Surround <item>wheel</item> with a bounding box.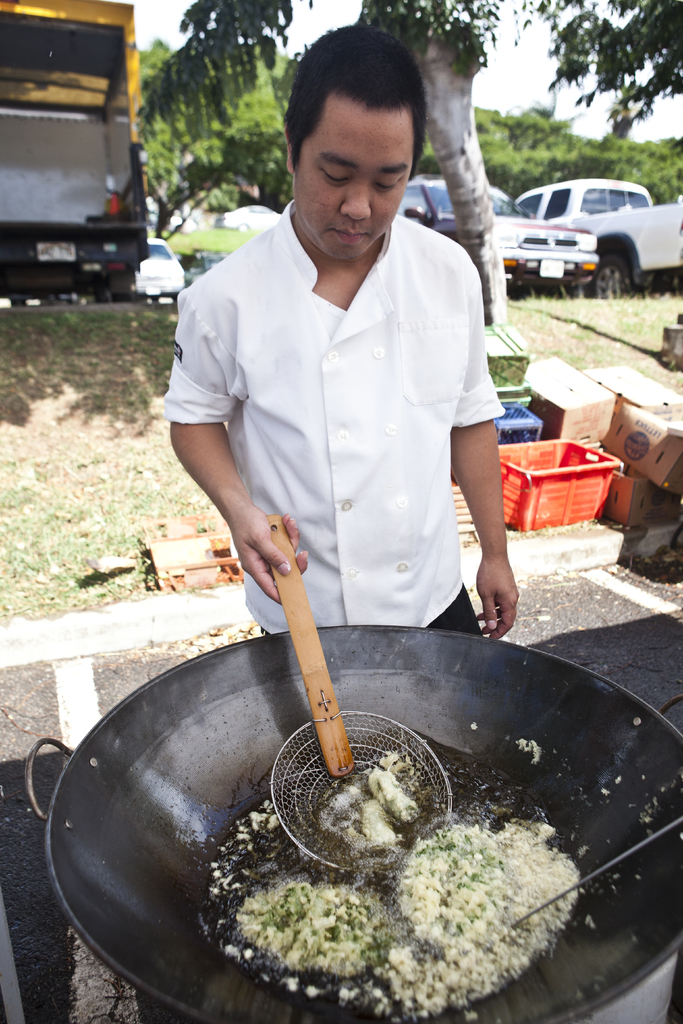
box=[584, 257, 636, 301].
